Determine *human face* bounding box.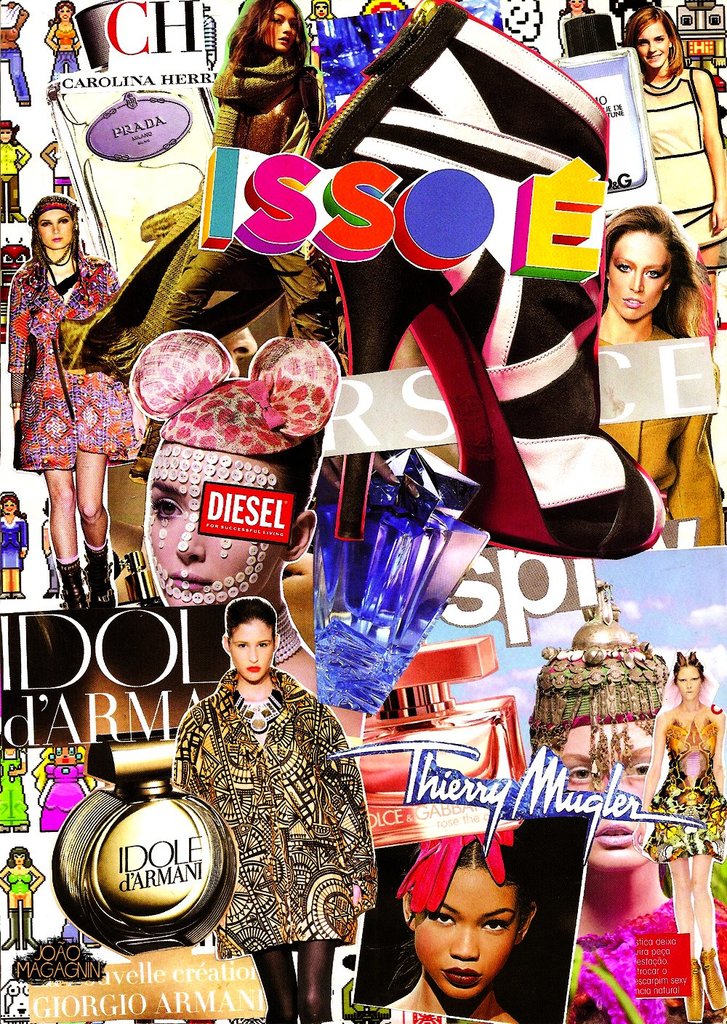
Determined: x1=225, y1=620, x2=278, y2=689.
